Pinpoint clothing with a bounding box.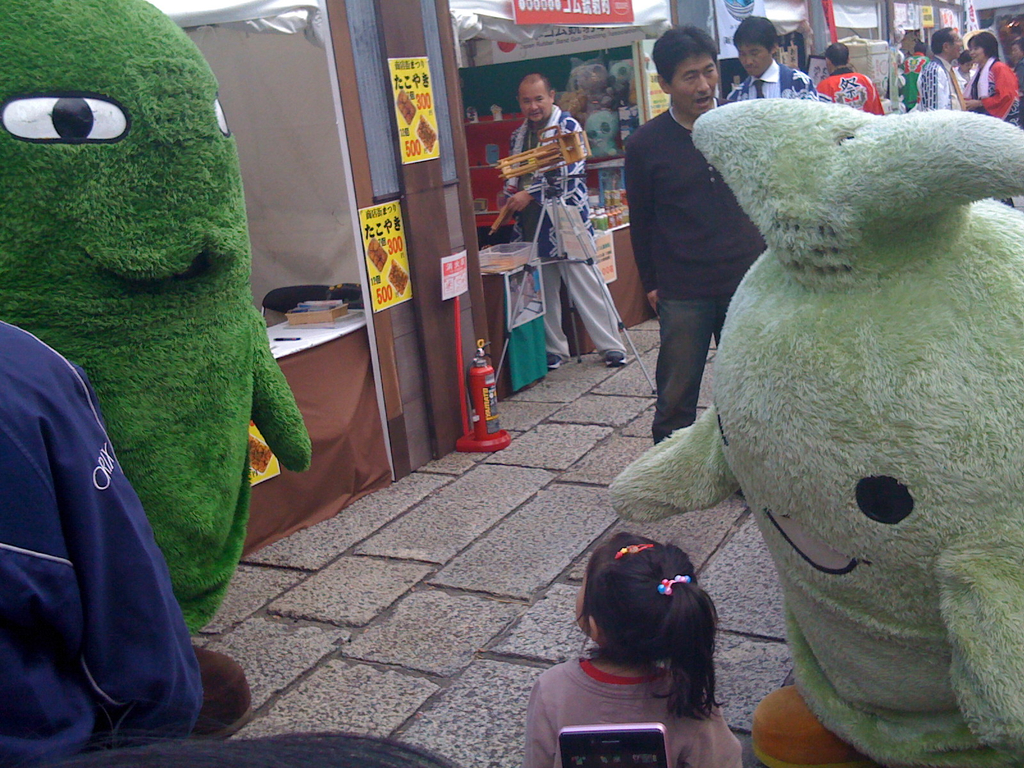
detection(521, 655, 747, 767).
